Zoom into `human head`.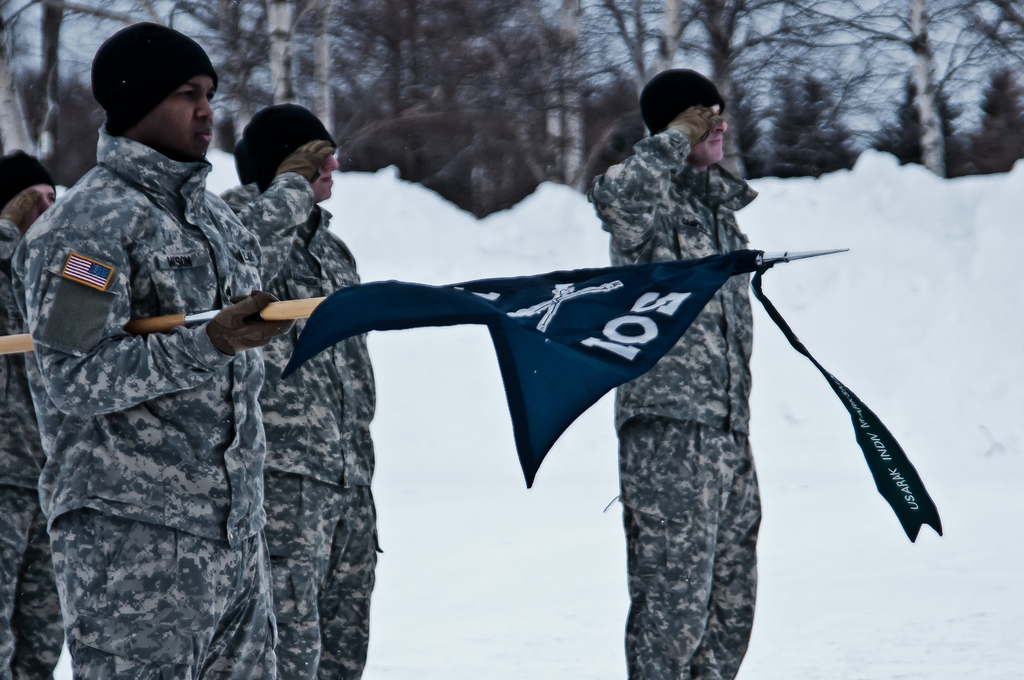
Zoom target: pyautogui.locateOnScreen(234, 105, 340, 205).
